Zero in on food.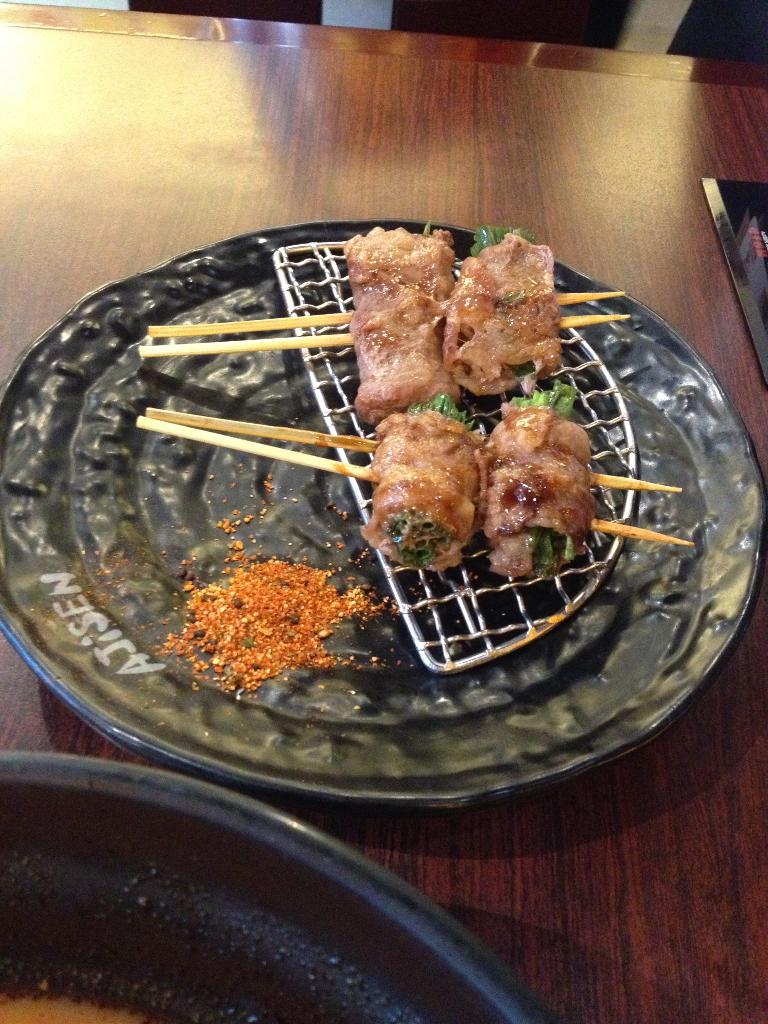
Zeroed in: detection(374, 403, 492, 566).
